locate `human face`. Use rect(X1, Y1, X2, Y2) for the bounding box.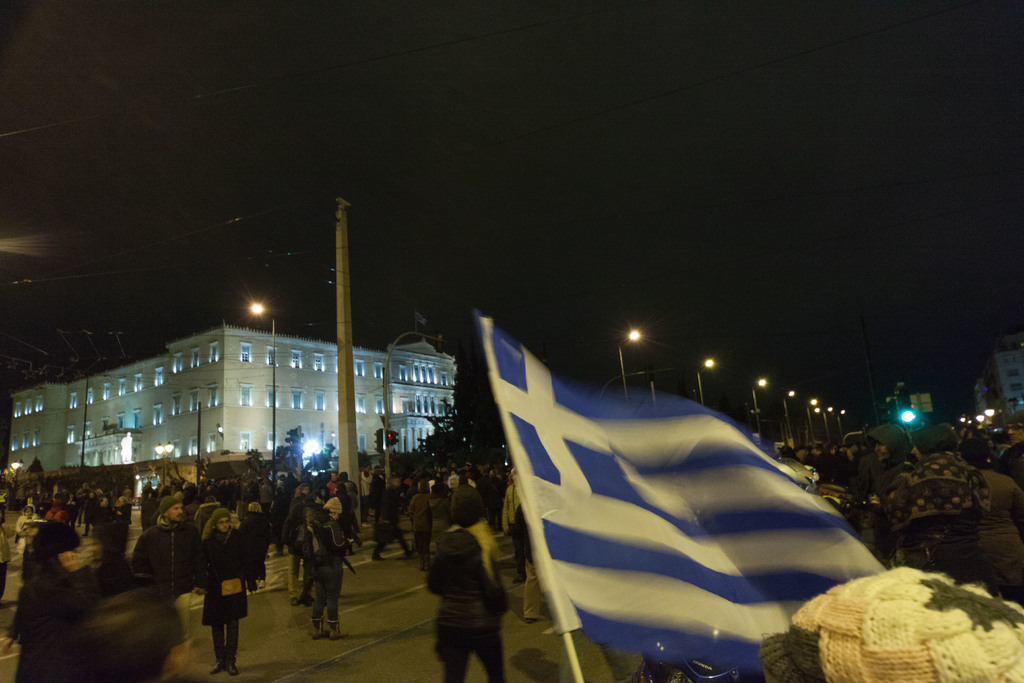
rect(216, 516, 229, 531).
